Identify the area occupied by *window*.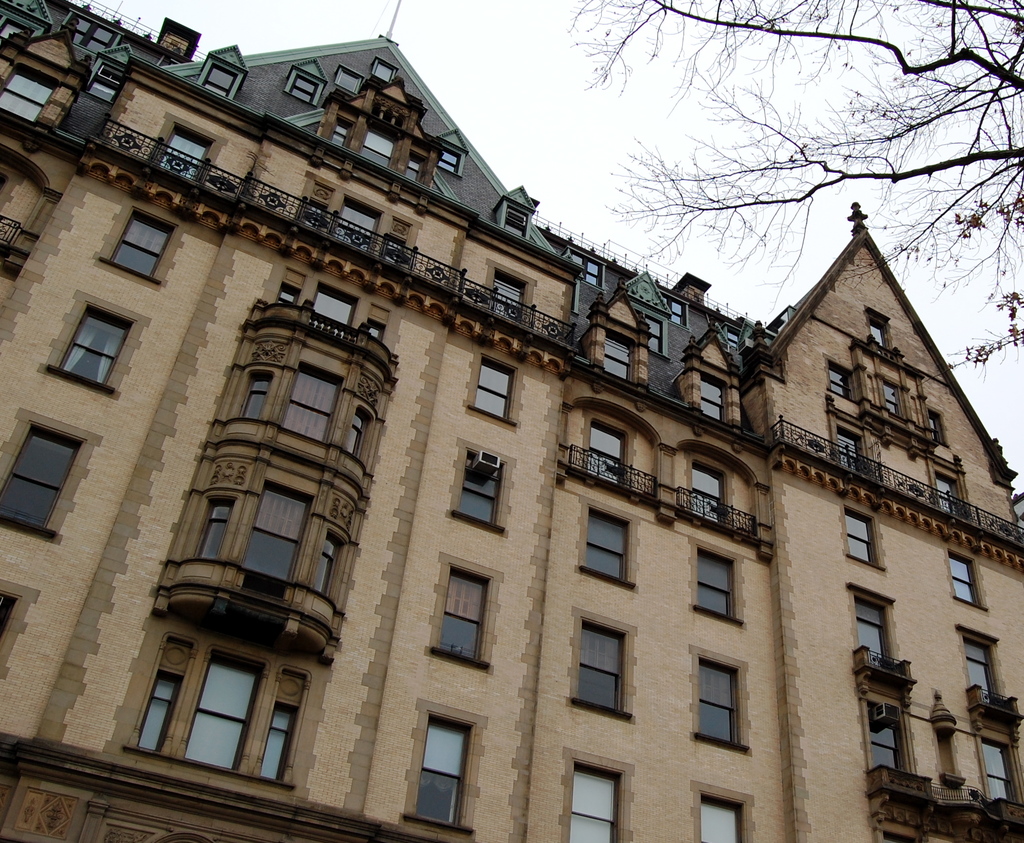
Area: [left=0, top=422, right=83, bottom=538].
